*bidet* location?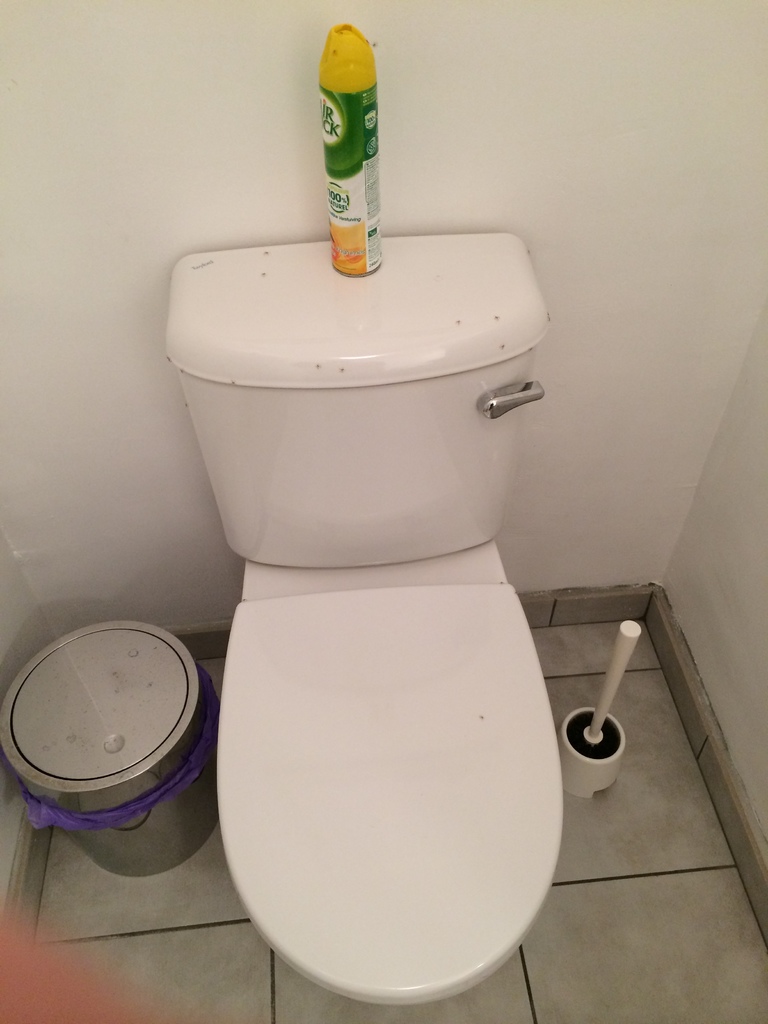
rect(211, 570, 564, 1007)
